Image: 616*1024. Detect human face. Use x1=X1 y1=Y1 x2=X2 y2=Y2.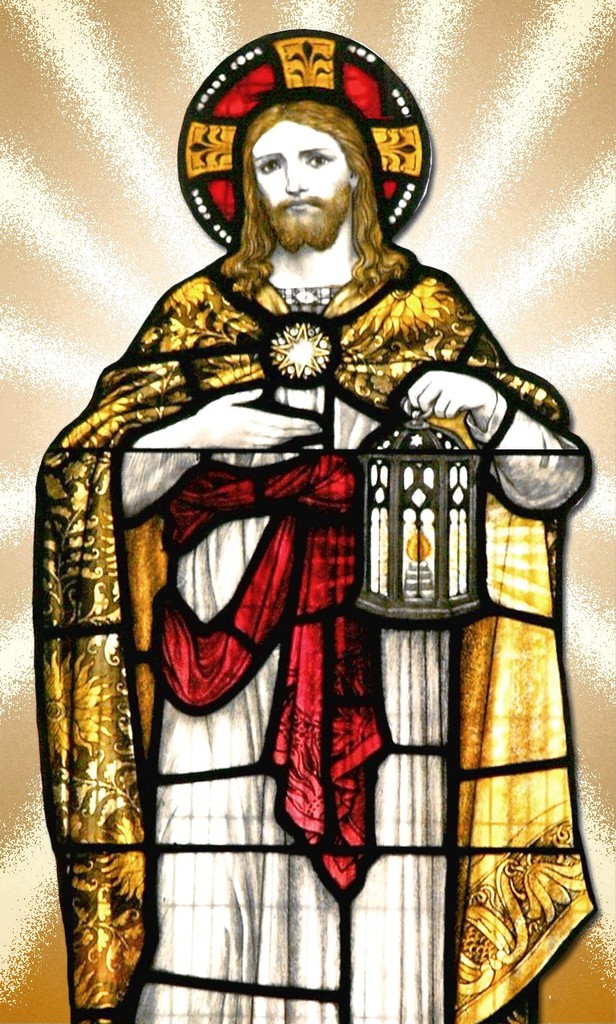
x1=248 y1=122 x2=355 y2=247.
